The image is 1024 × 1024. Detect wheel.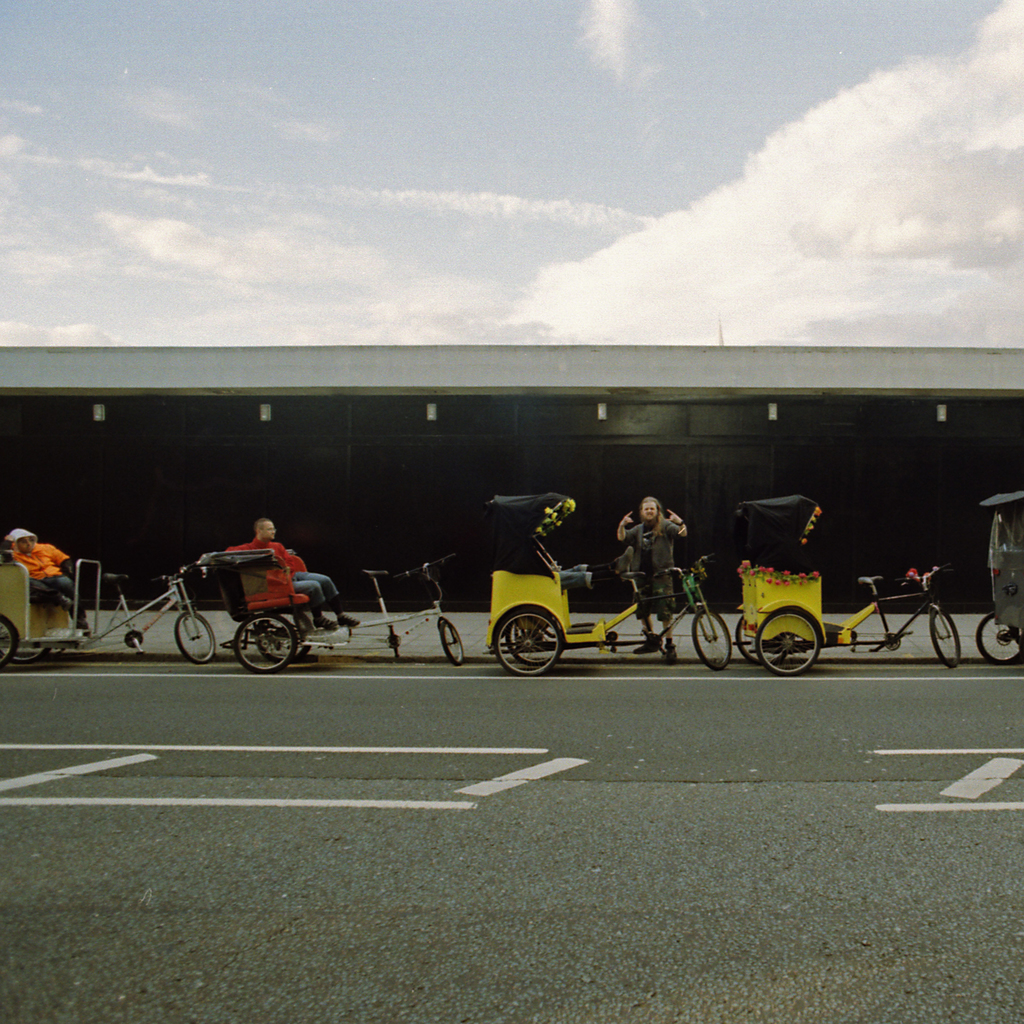
Detection: [732,620,784,664].
